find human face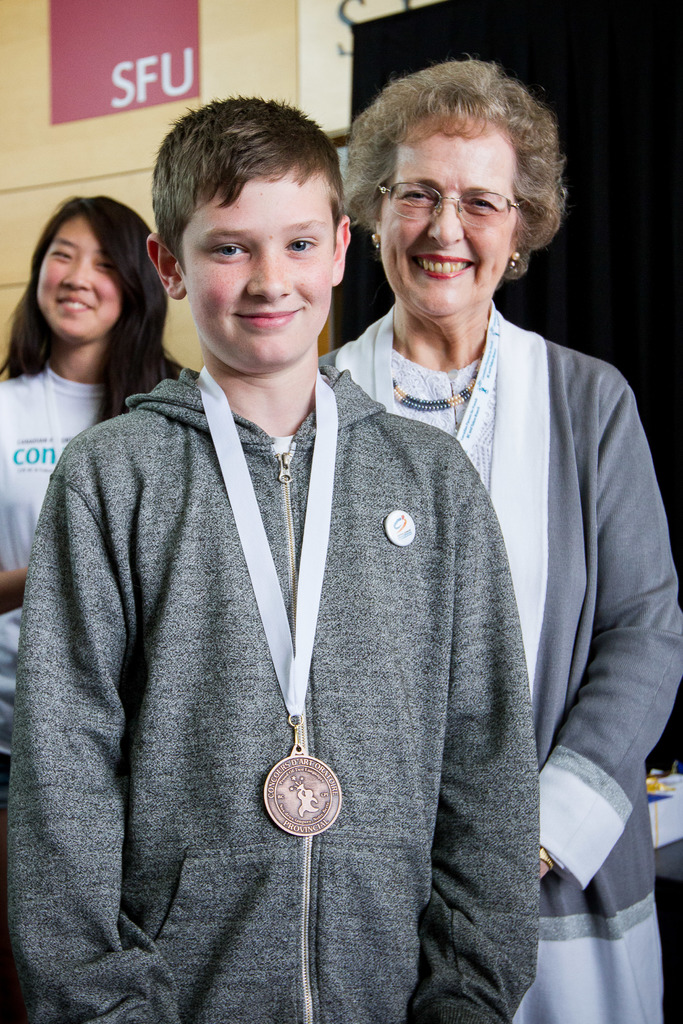
detection(380, 125, 518, 310)
